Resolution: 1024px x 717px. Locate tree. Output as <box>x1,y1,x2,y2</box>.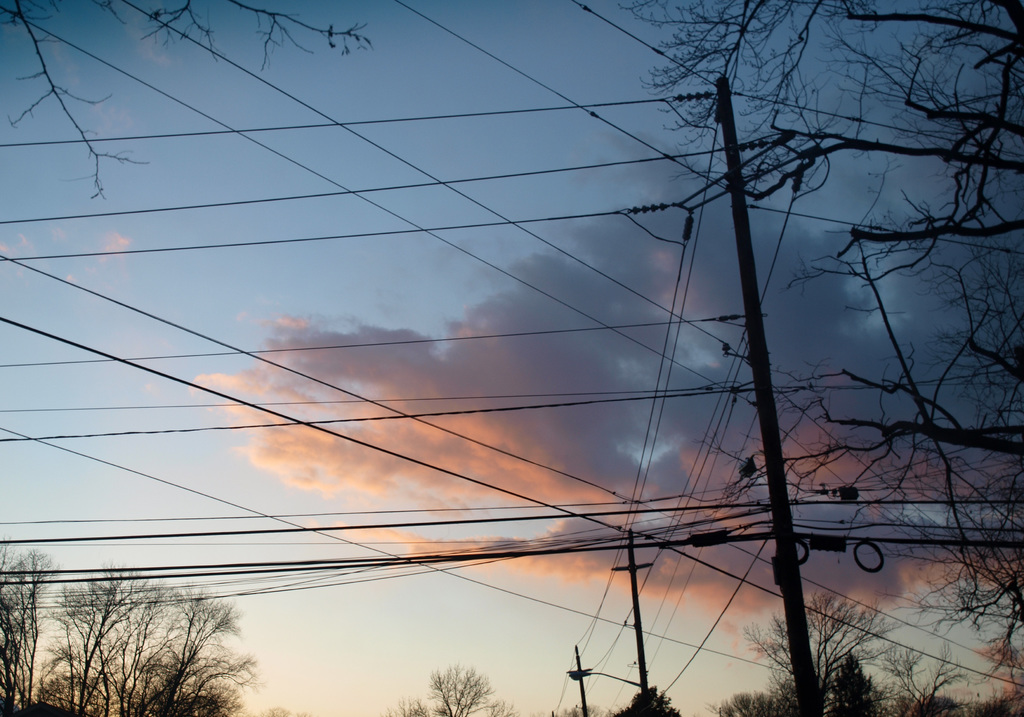
<box>387,663,518,716</box>.
